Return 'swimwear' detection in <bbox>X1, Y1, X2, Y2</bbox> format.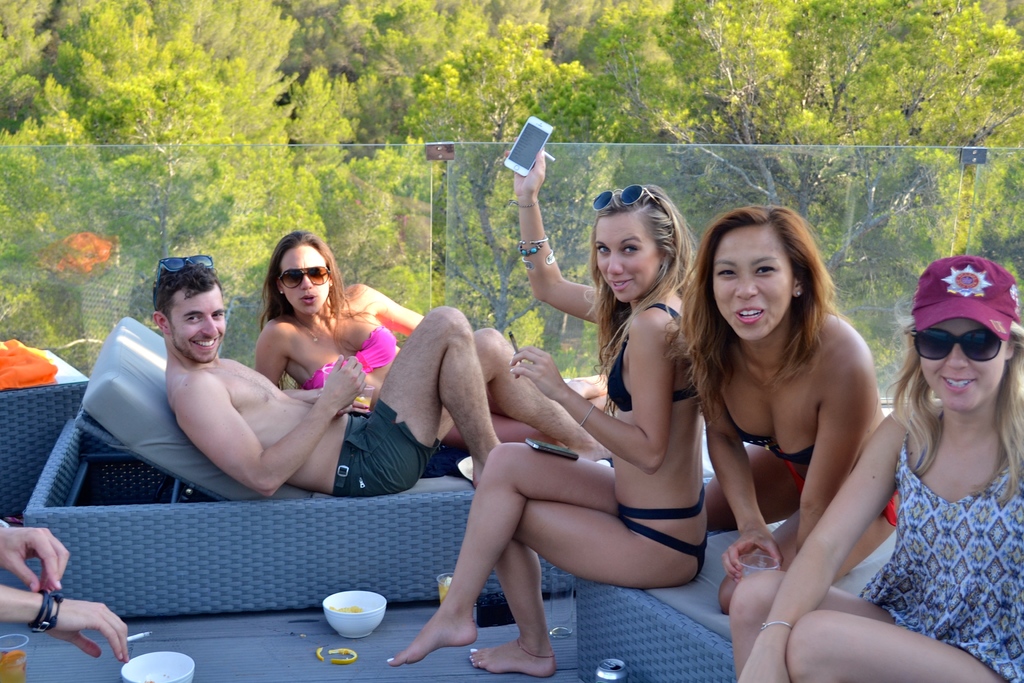
<bbox>598, 306, 700, 419</bbox>.
